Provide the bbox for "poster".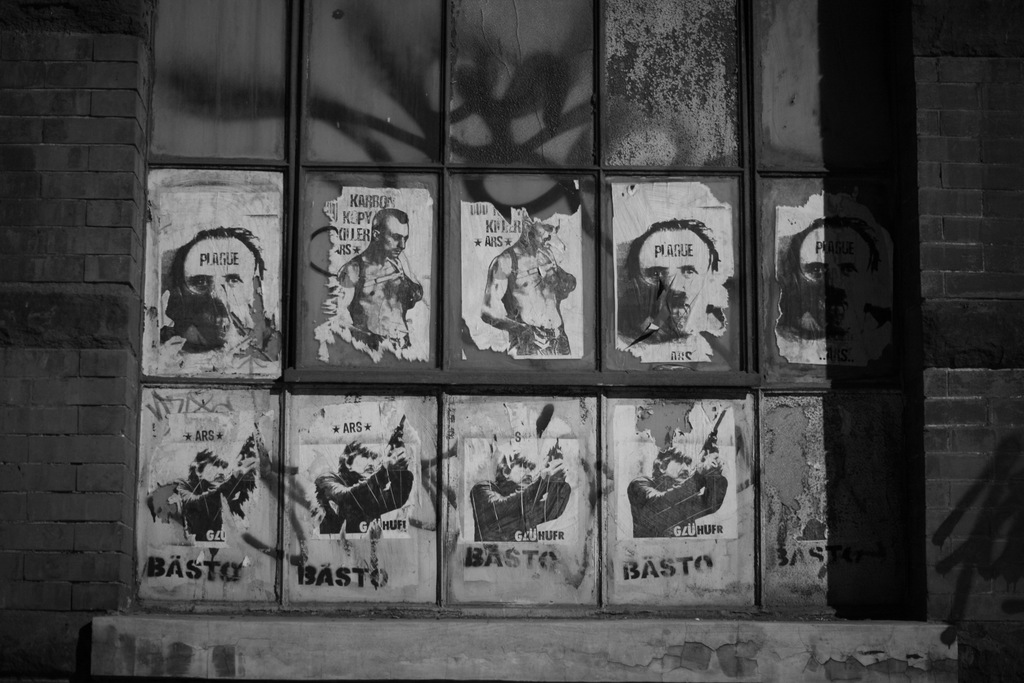
BBox(317, 190, 431, 358).
